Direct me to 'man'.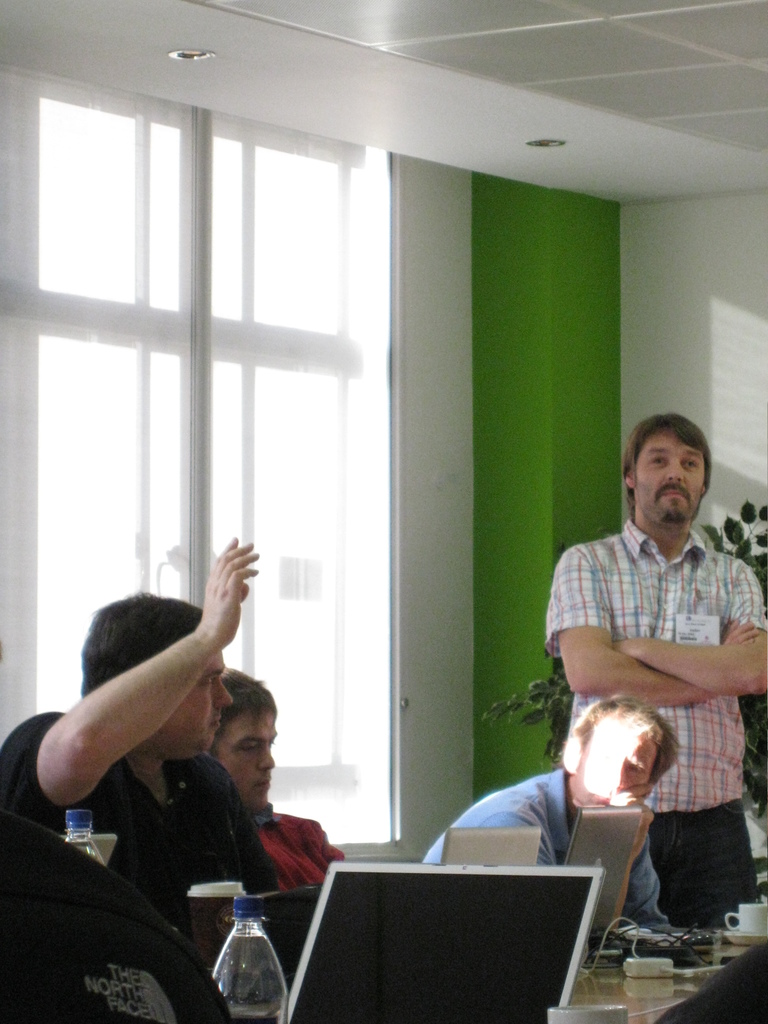
Direction: (0,540,259,964).
